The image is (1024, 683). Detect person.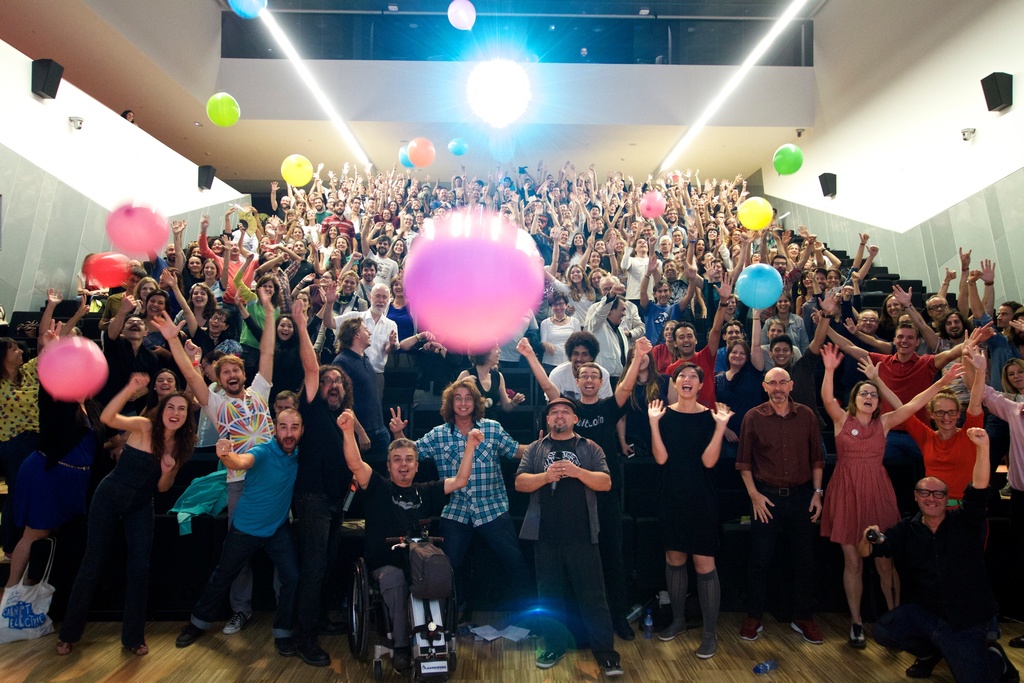
Detection: rect(266, 176, 290, 220).
